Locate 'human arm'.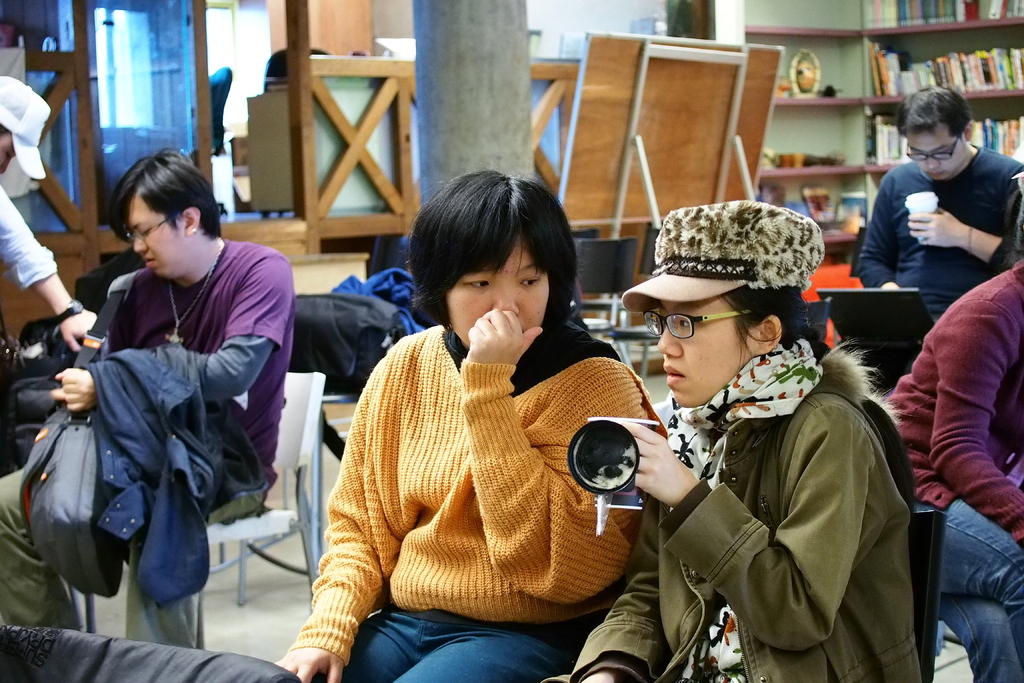
Bounding box: 909:172:1023:276.
